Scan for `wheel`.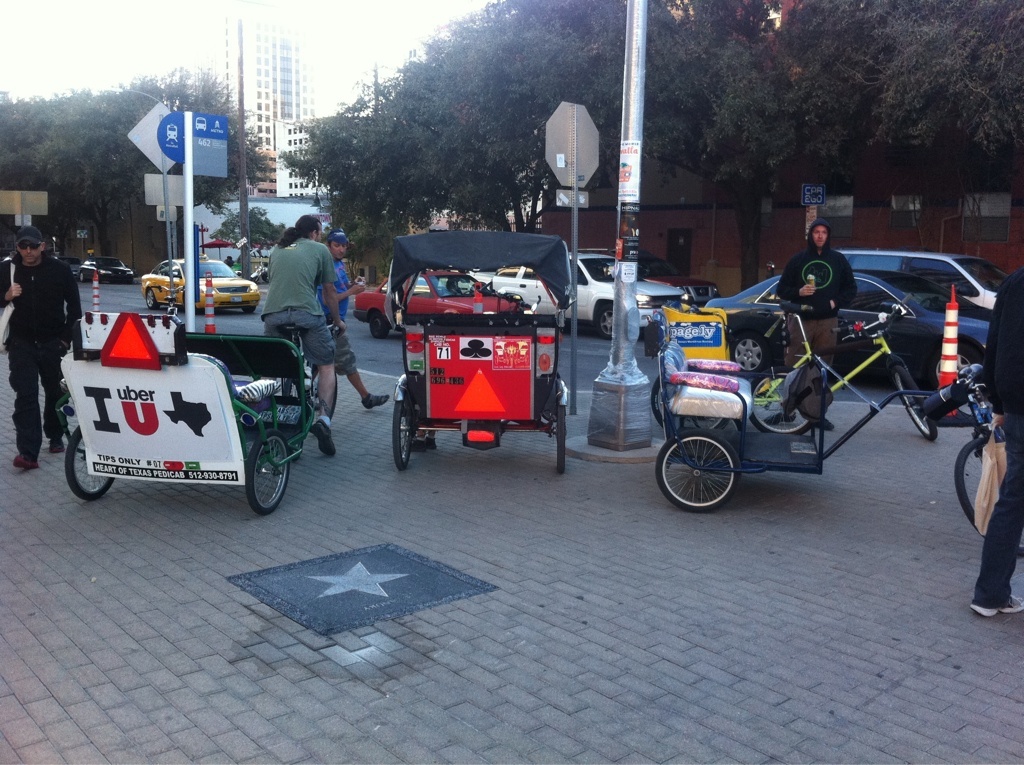
Scan result: left=892, top=364, right=950, bottom=444.
